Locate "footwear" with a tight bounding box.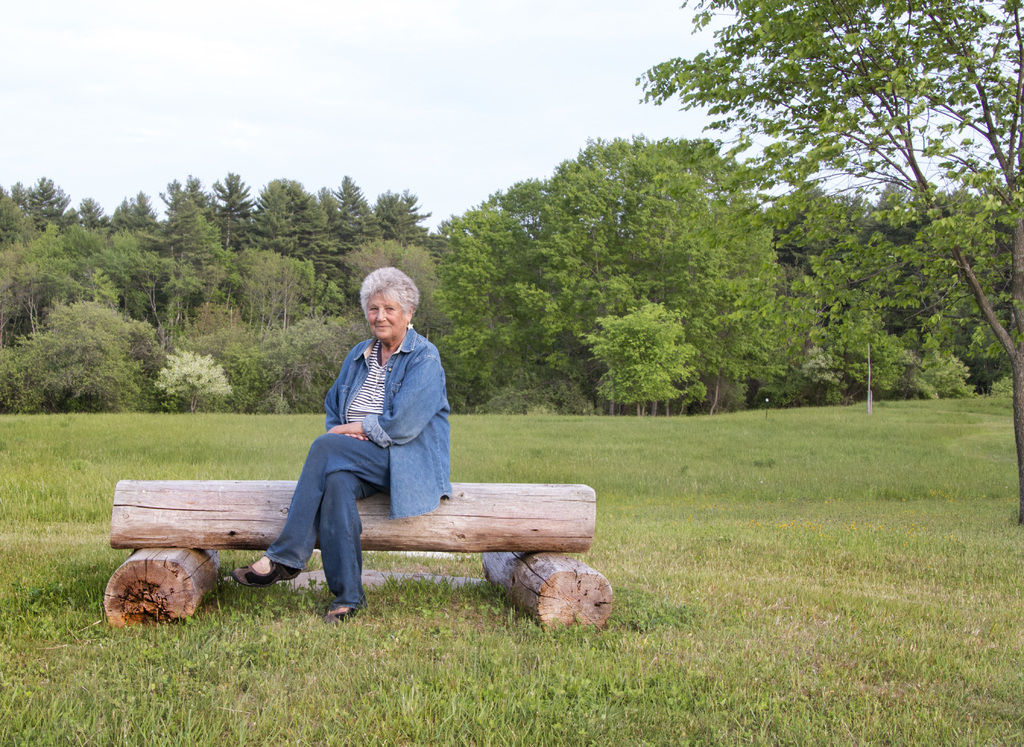
locate(323, 608, 362, 627).
